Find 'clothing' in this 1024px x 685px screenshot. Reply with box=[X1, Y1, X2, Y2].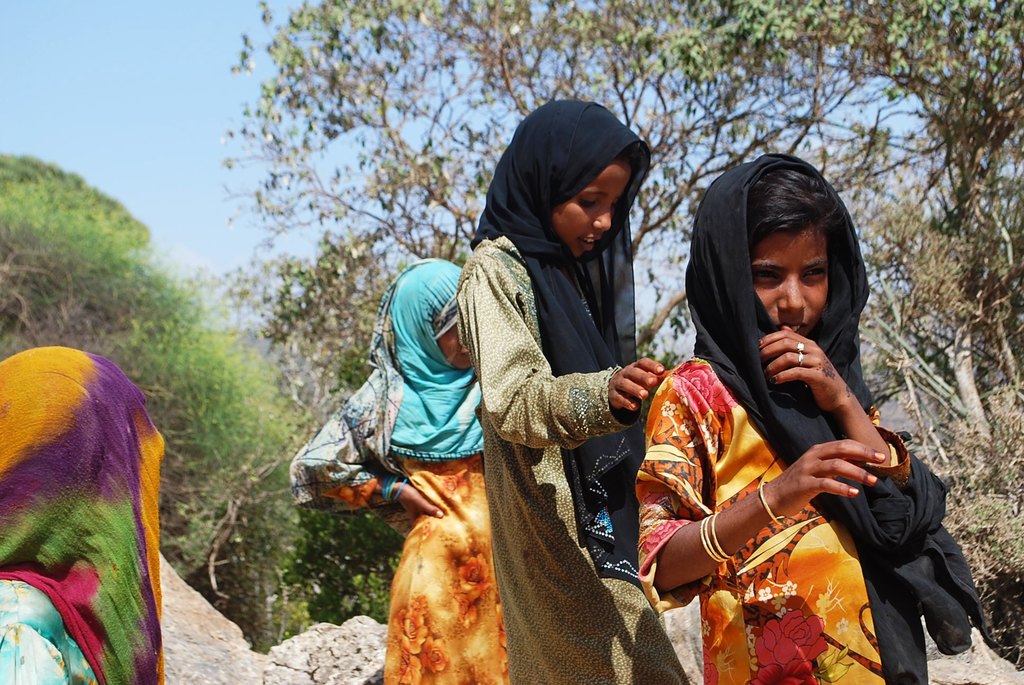
box=[289, 255, 520, 684].
